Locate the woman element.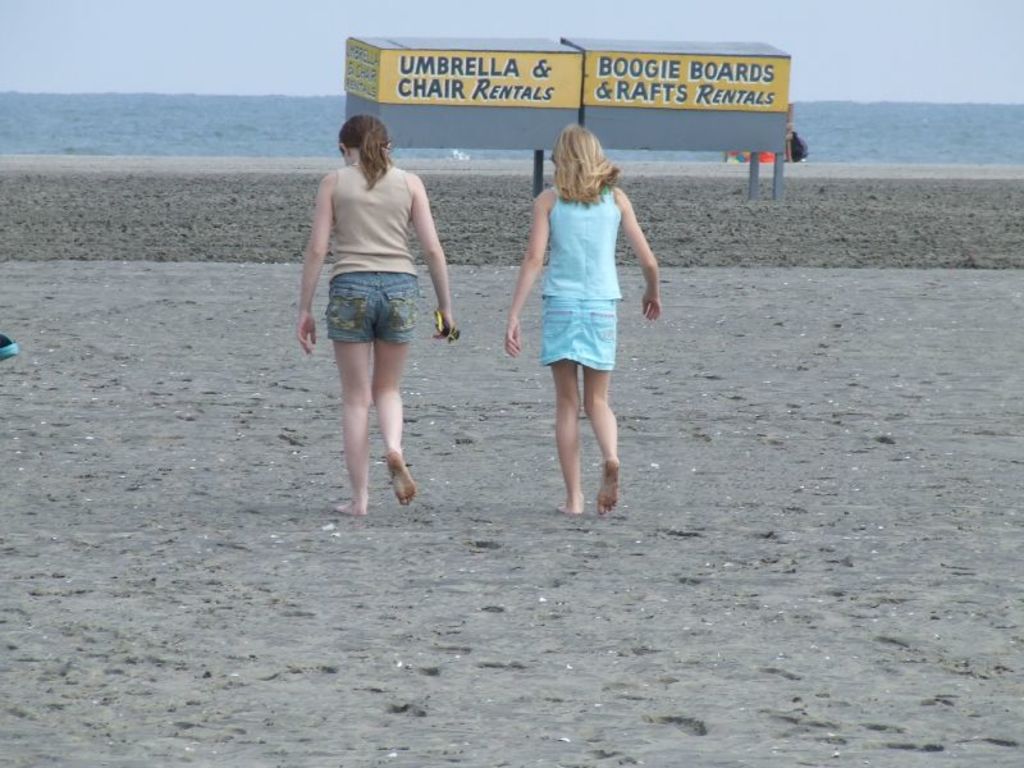
Element bbox: 294/105/460/515.
